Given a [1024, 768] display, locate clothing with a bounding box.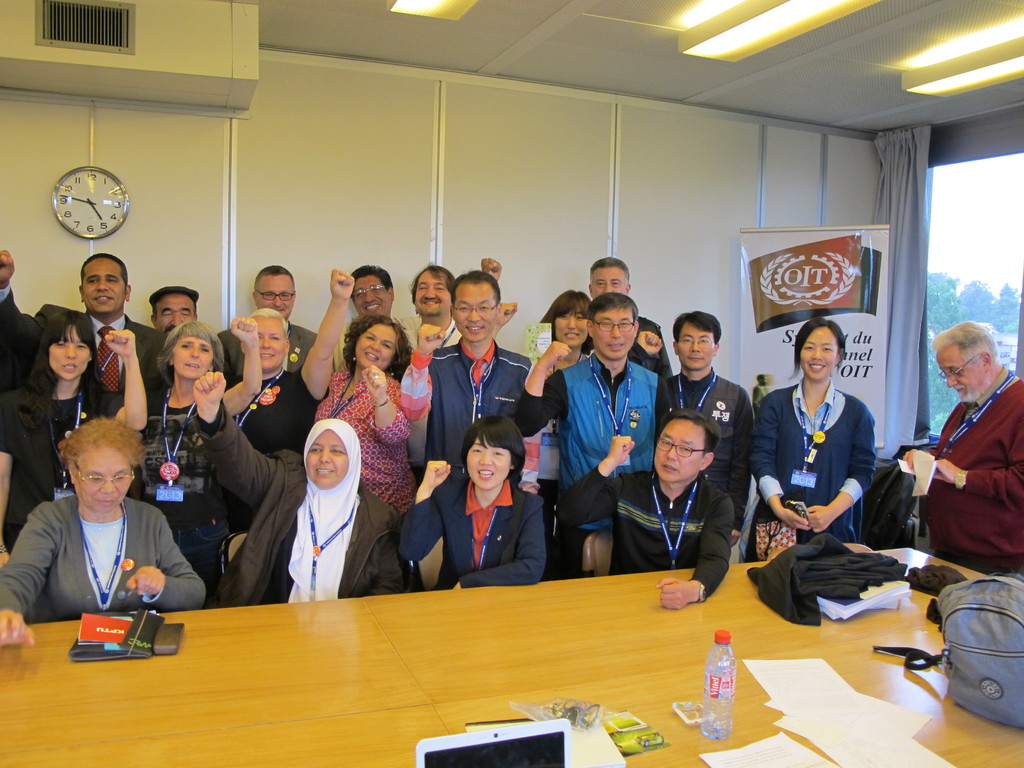
Located: (x1=908, y1=371, x2=1023, y2=590).
